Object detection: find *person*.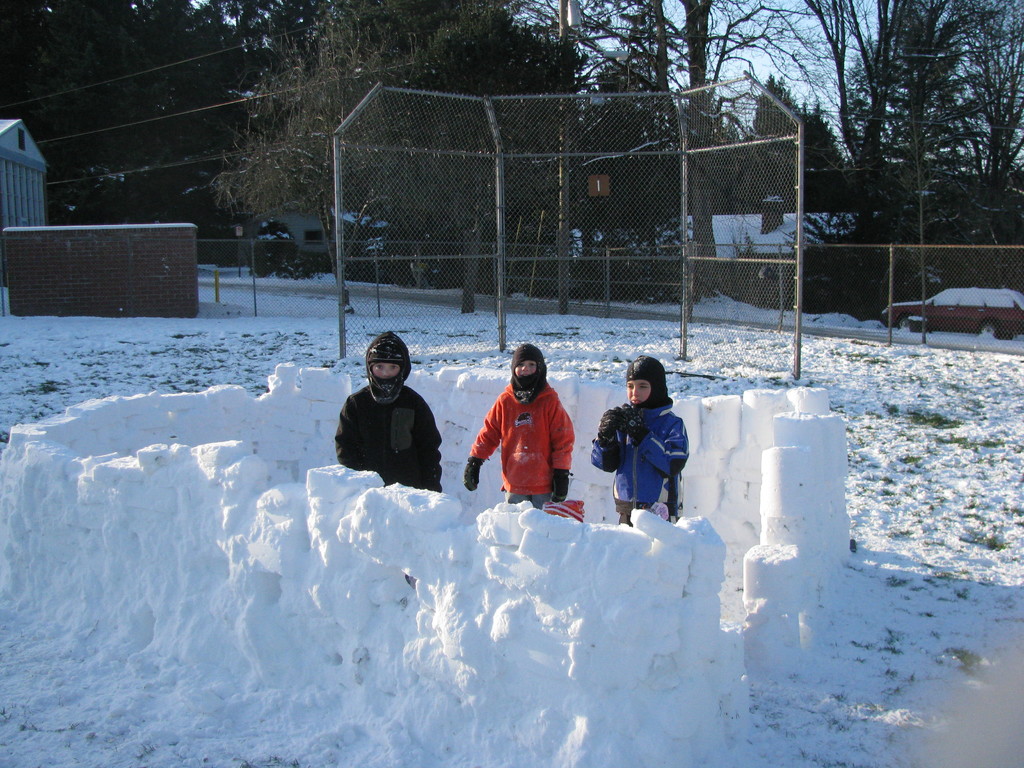
333 331 442 492.
